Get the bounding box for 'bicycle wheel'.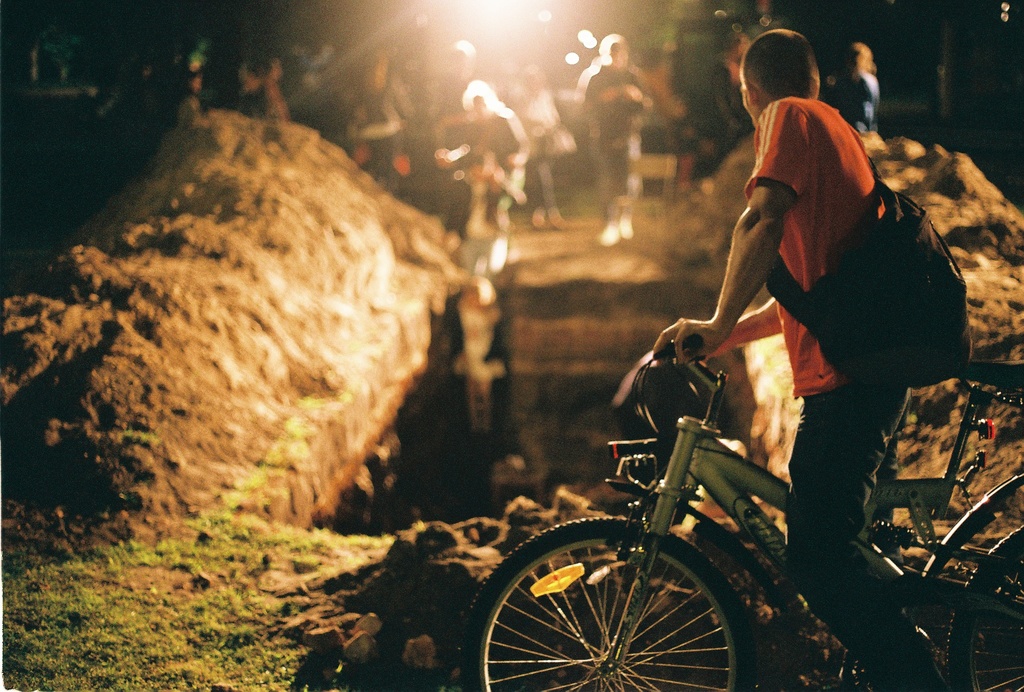
945, 524, 1023, 691.
